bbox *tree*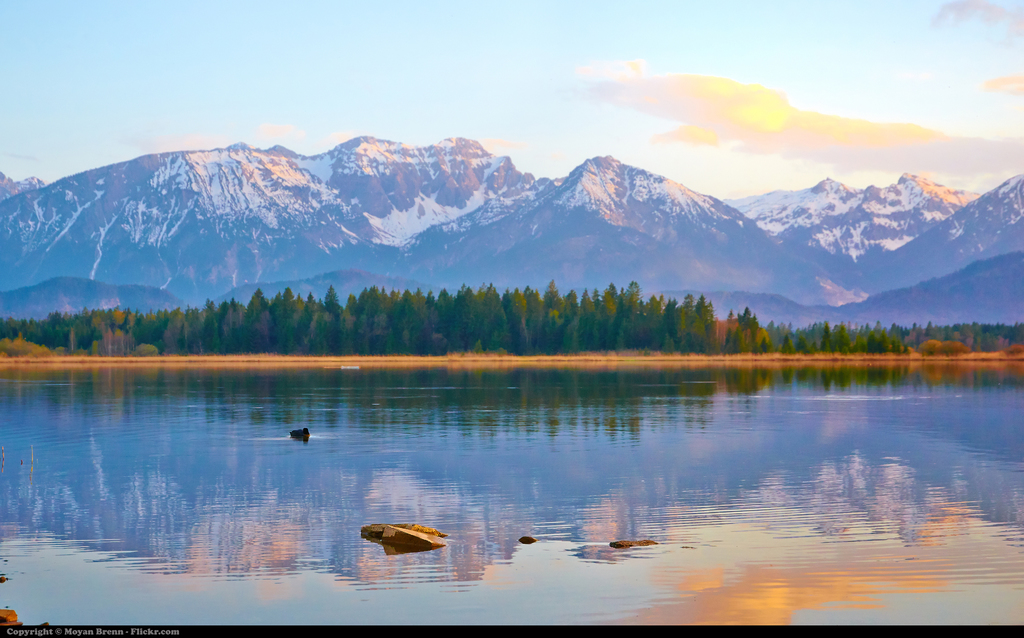
[left=383, top=291, right=405, bottom=308]
